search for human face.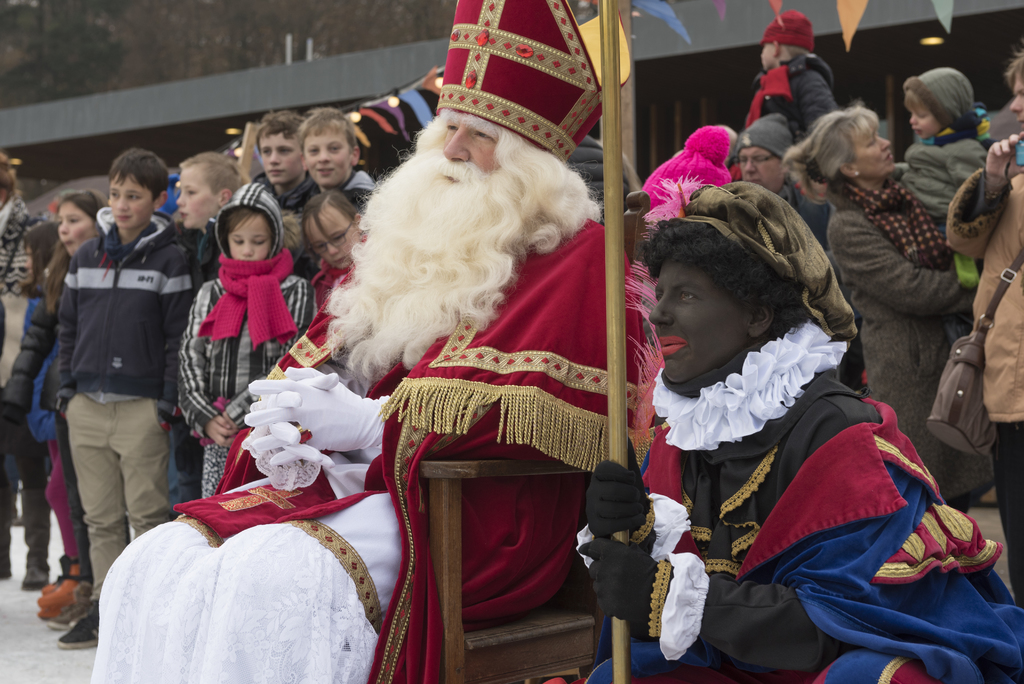
Found at (x1=304, y1=205, x2=355, y2=267).
